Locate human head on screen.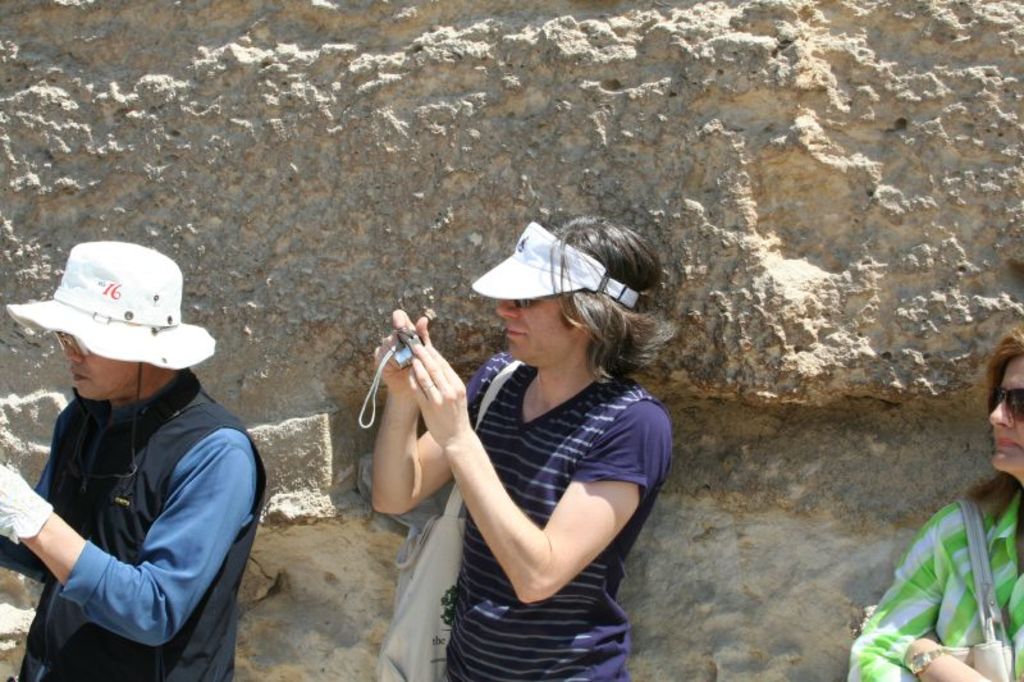
On screen at box(50, 235, 184, 400).
